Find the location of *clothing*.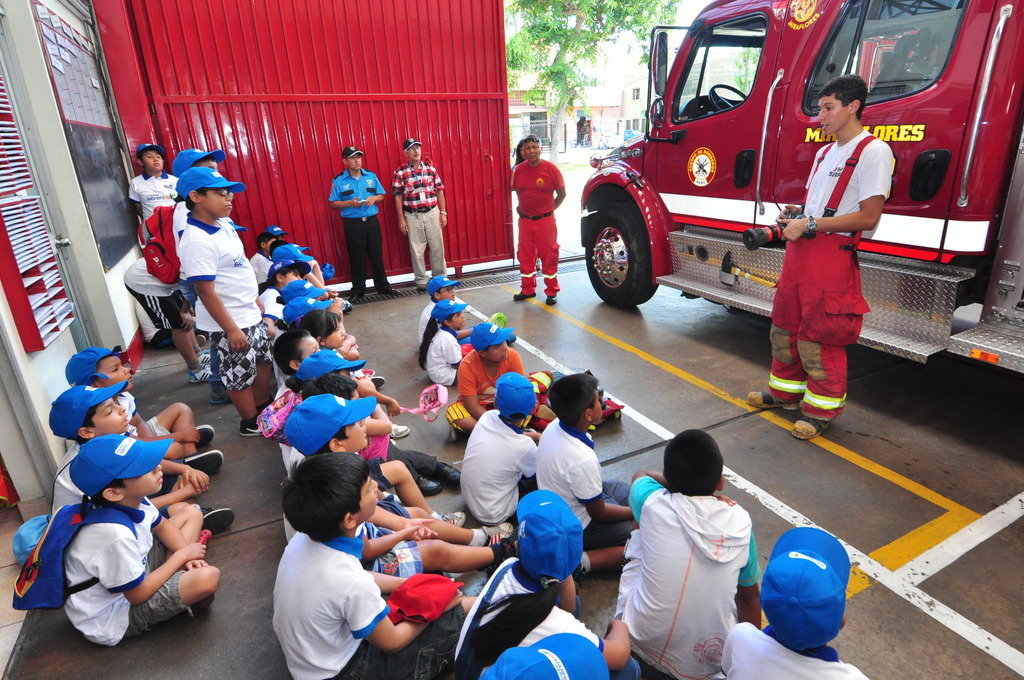
Location: (403,210,447,285).
